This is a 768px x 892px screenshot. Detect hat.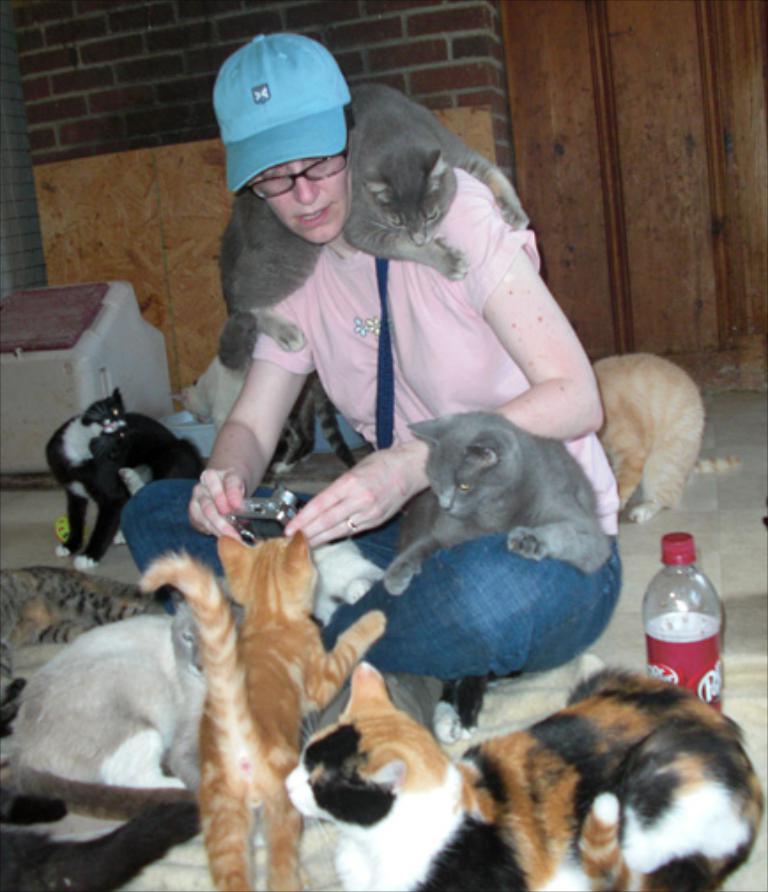
pyautogui.locateOnScreen(212, 30, 354, 193).
